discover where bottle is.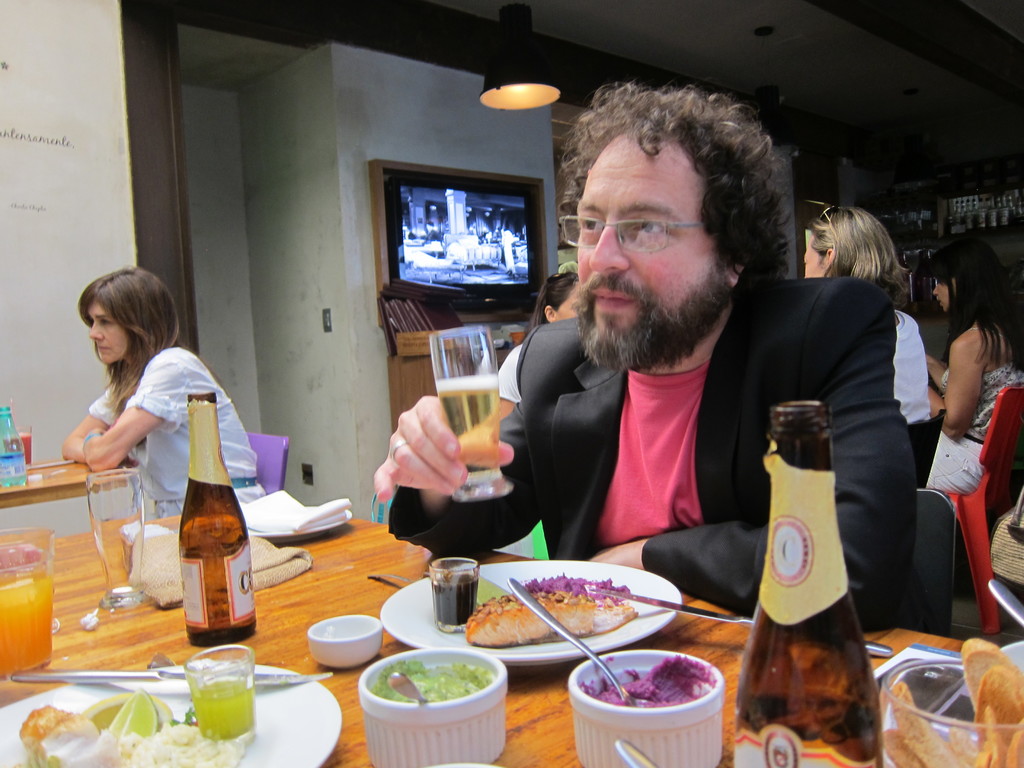
Discovered at 0, 404, 26, 490.
